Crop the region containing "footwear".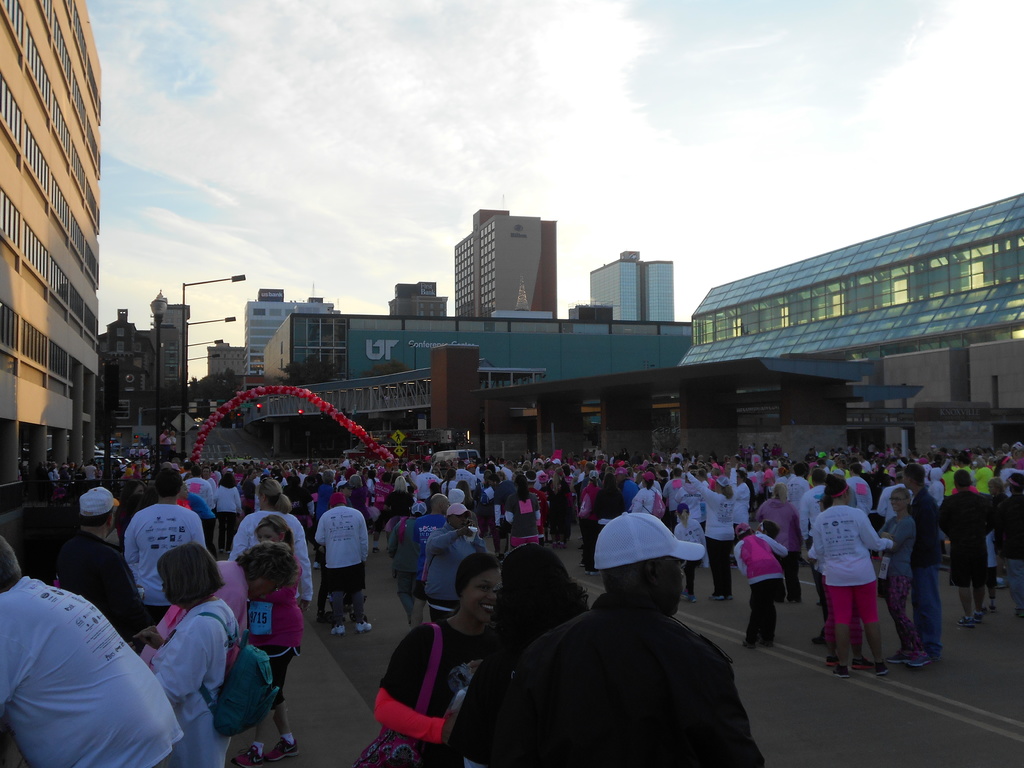
Crop region: (x1=266, y1=728, x2=300, y2=760).
